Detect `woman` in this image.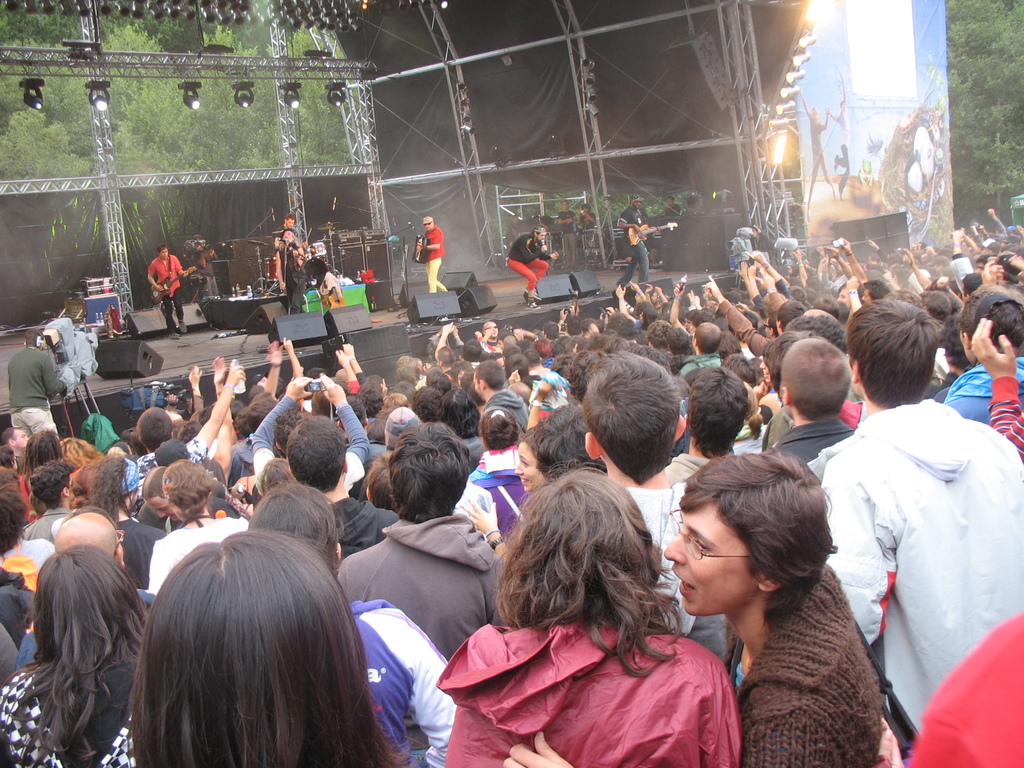
Detection: <region>143, 457, 253, 609</region>.
